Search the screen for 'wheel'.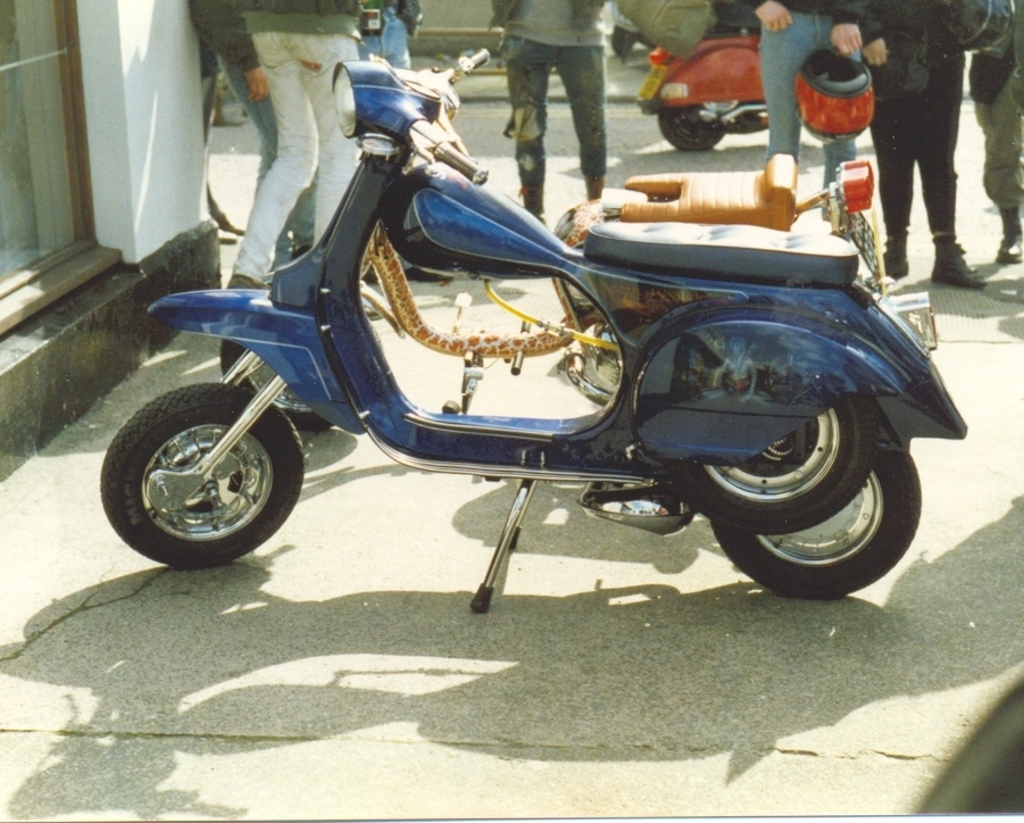
Found at 676:391:885:531.
